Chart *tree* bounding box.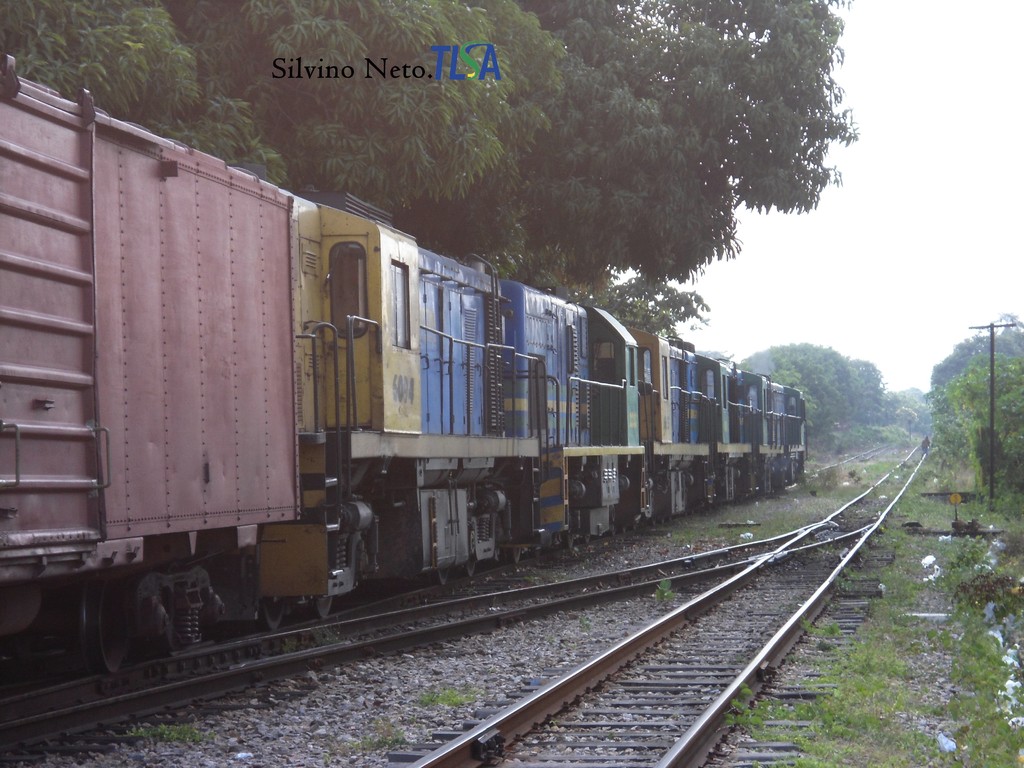
Charted: left=503, top=0, right=854, bottom=280.
